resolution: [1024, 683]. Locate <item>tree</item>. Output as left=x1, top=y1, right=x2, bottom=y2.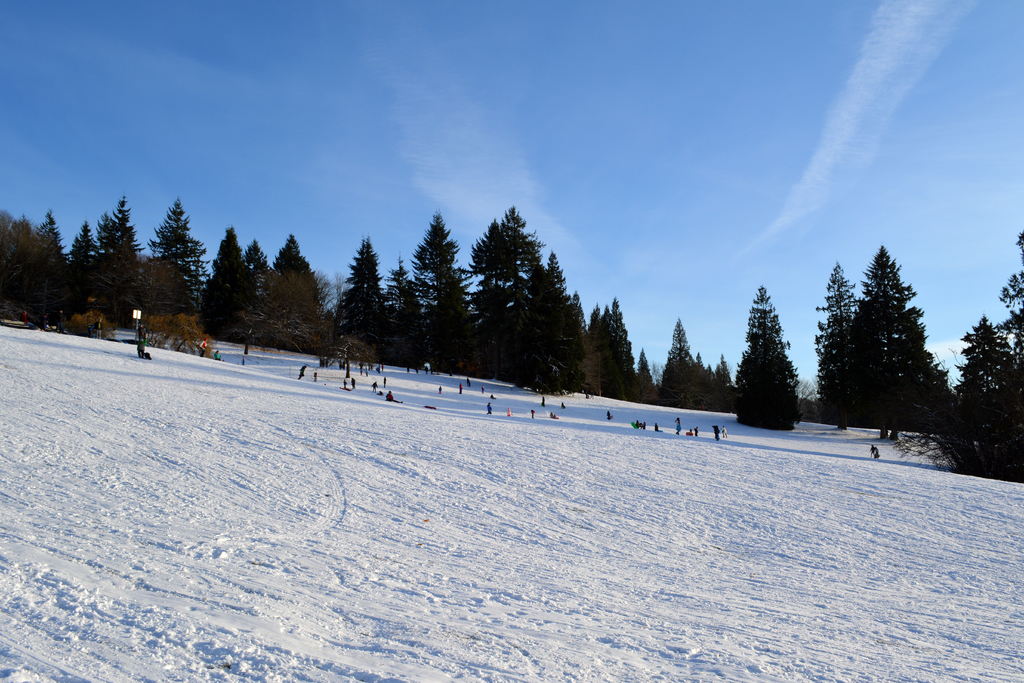
left=636, top=344, right=660, bottom=407.
